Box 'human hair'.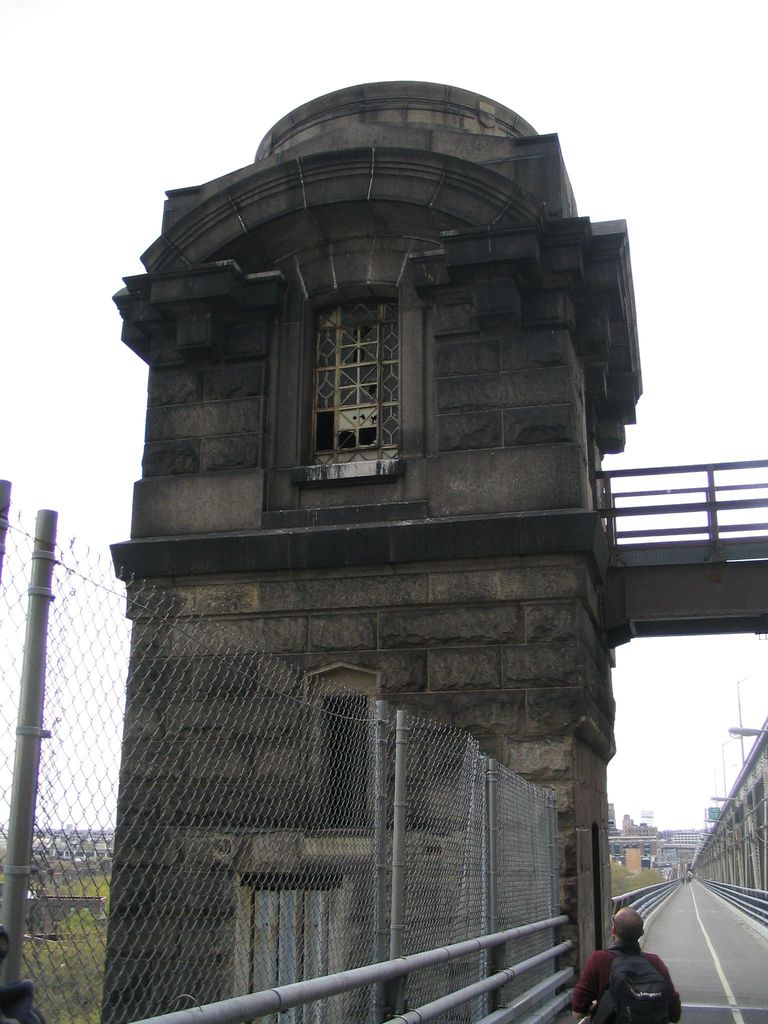
612/908/646/943.
